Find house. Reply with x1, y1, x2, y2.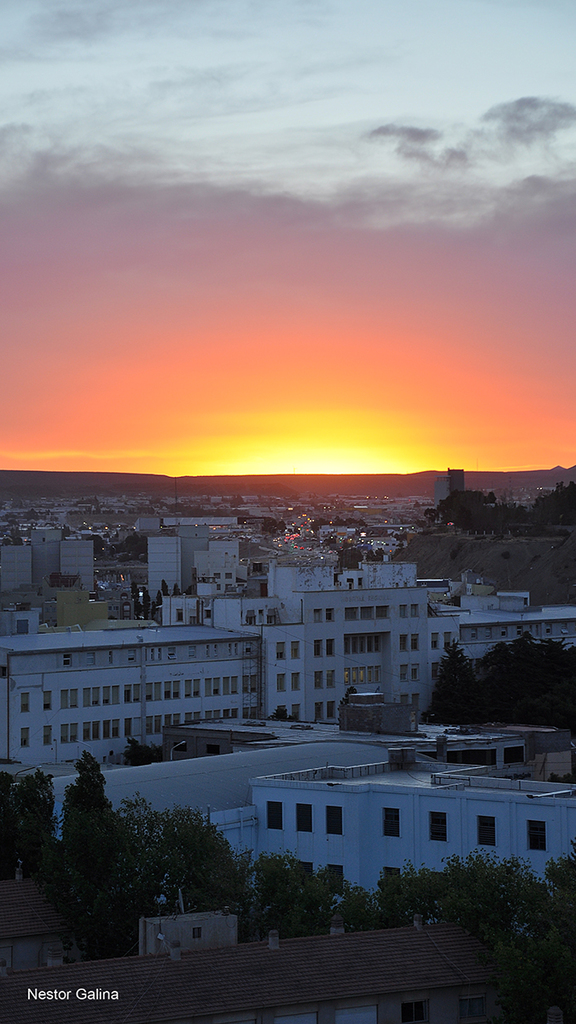
149, 517, 199, 598.
